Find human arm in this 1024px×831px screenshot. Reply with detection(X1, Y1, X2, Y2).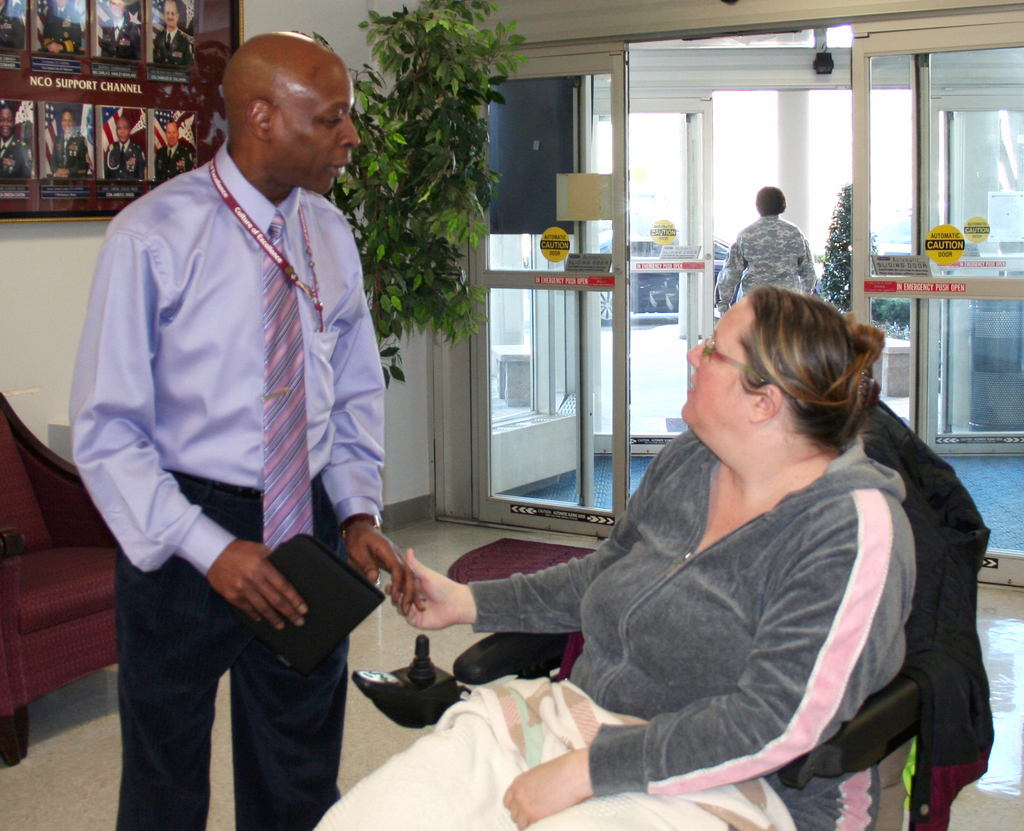
detection(713, 238, 748, 321).
